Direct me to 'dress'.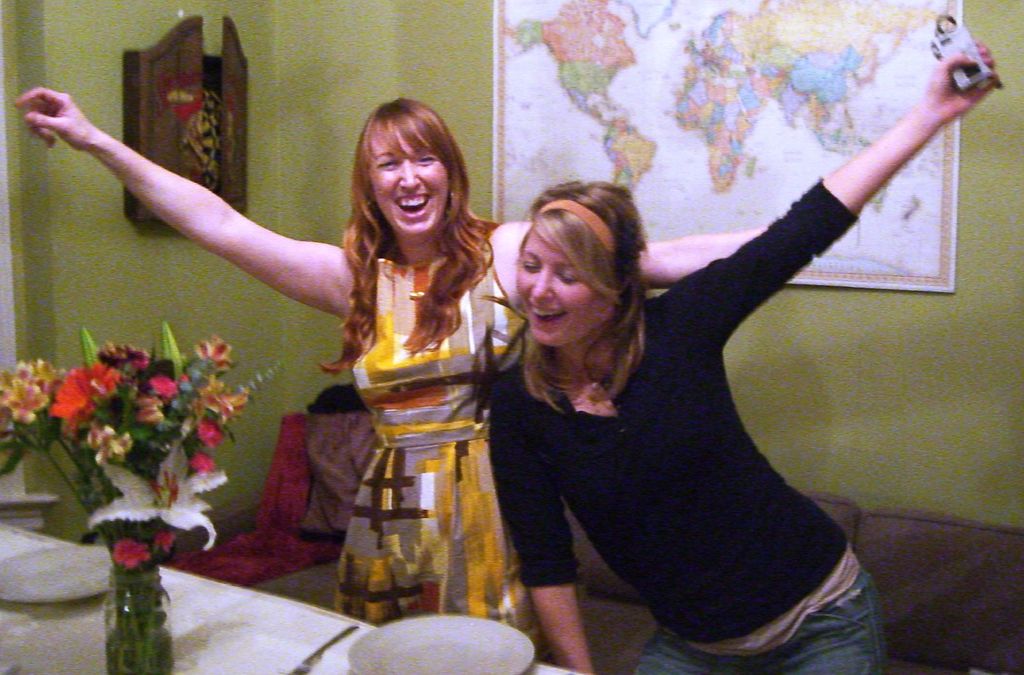
Direction: Rect(333, 261, 544, 655).
